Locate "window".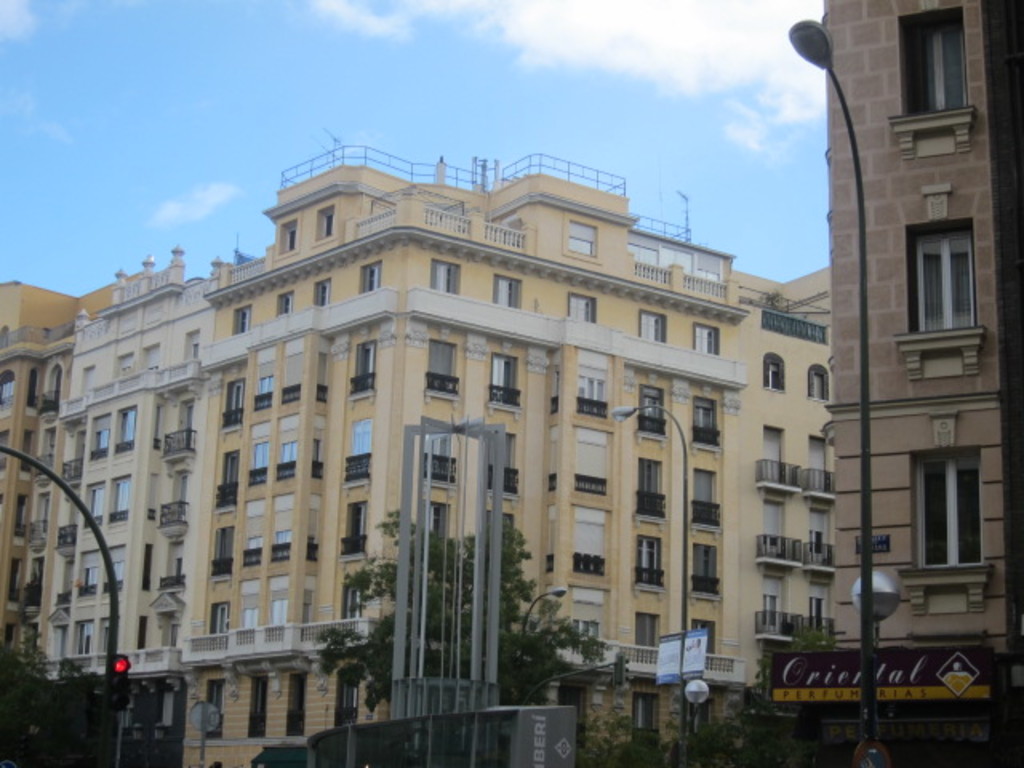
Bounding box: x1=318, y1=213, x2=334, y2=238.
